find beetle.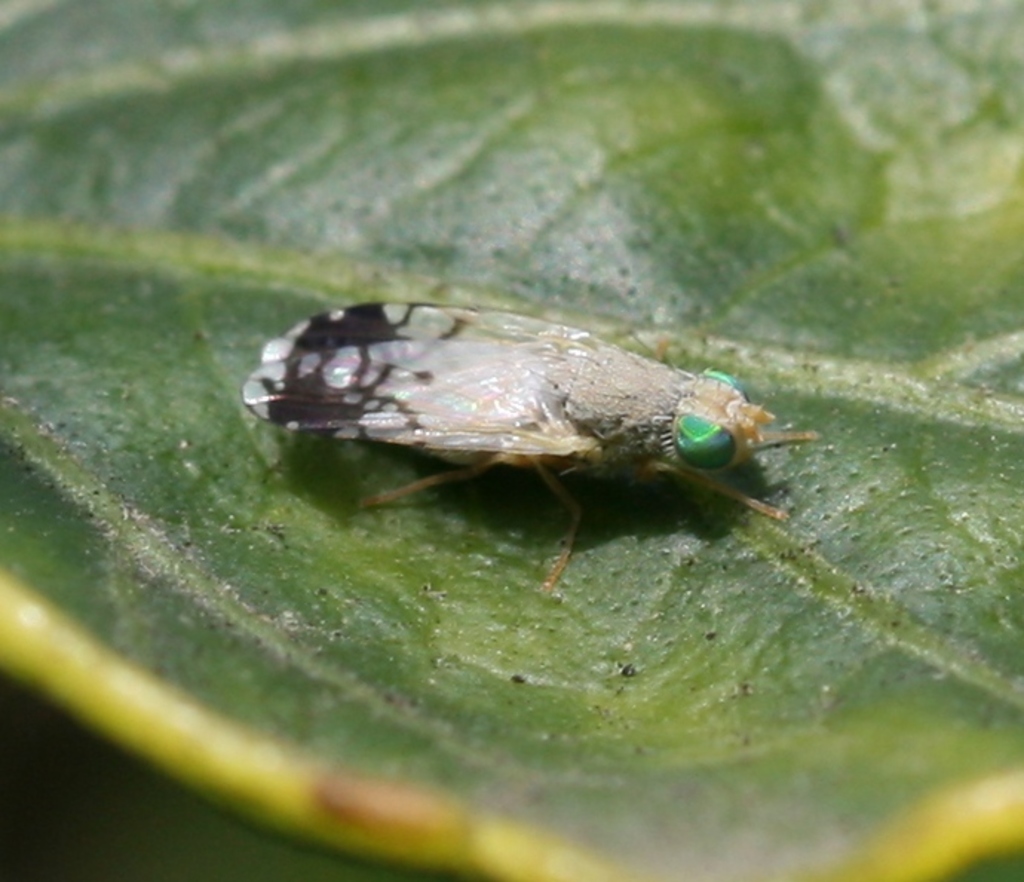
bbox=[264, 279, 834, 597].
